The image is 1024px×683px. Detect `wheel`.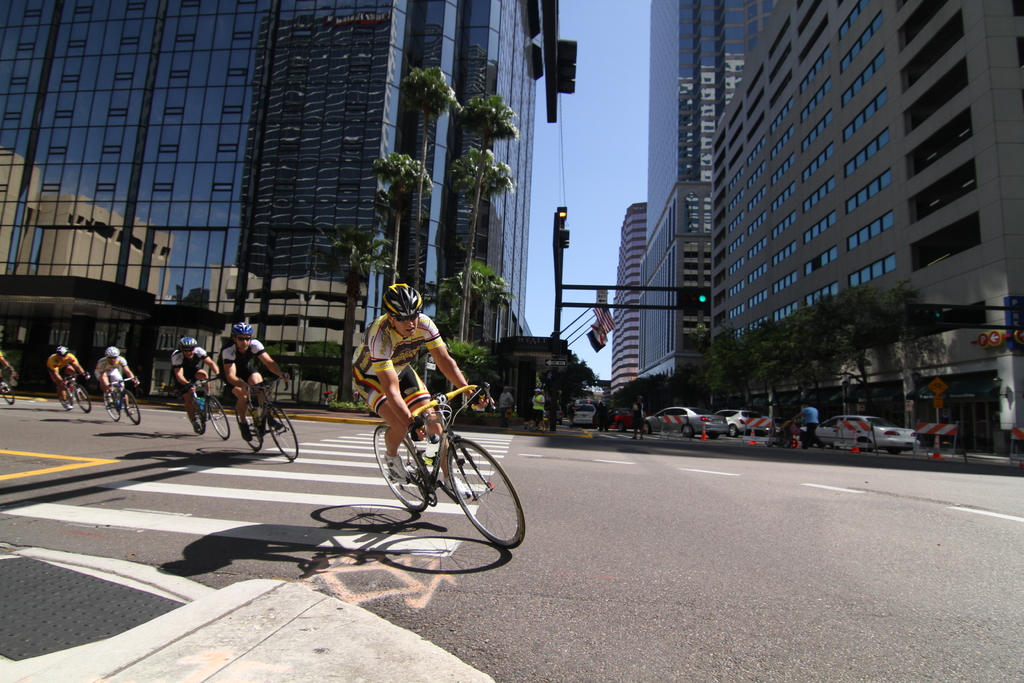
Detection: left=445, top=437, right=527, bottom=550.
